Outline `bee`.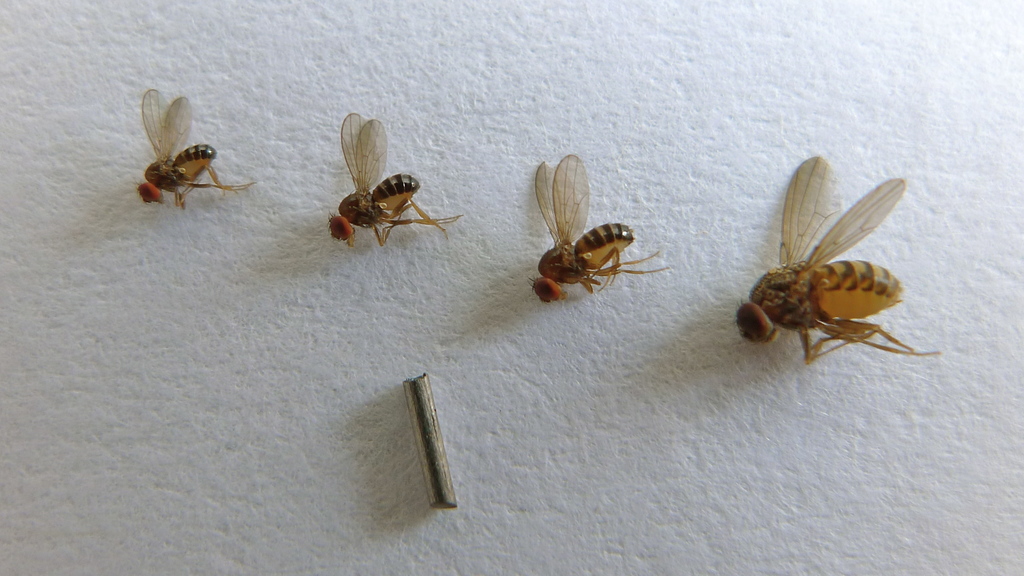
Outline: <bbox>512, 151, 667, 308</bbox>.
